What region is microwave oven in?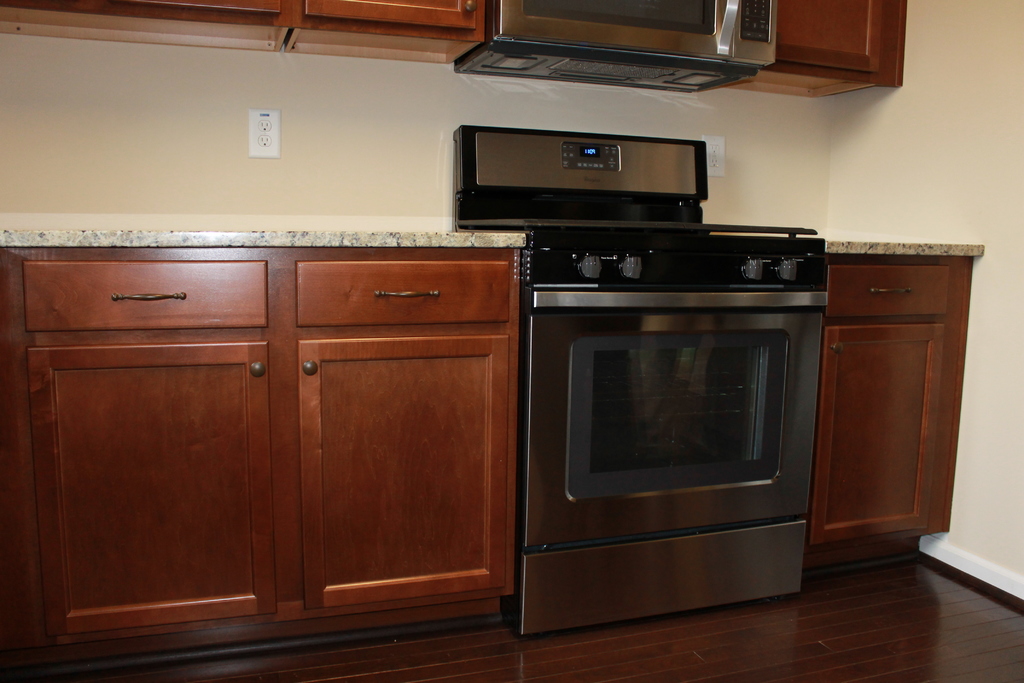
<box>454,0,781,96</box>.
